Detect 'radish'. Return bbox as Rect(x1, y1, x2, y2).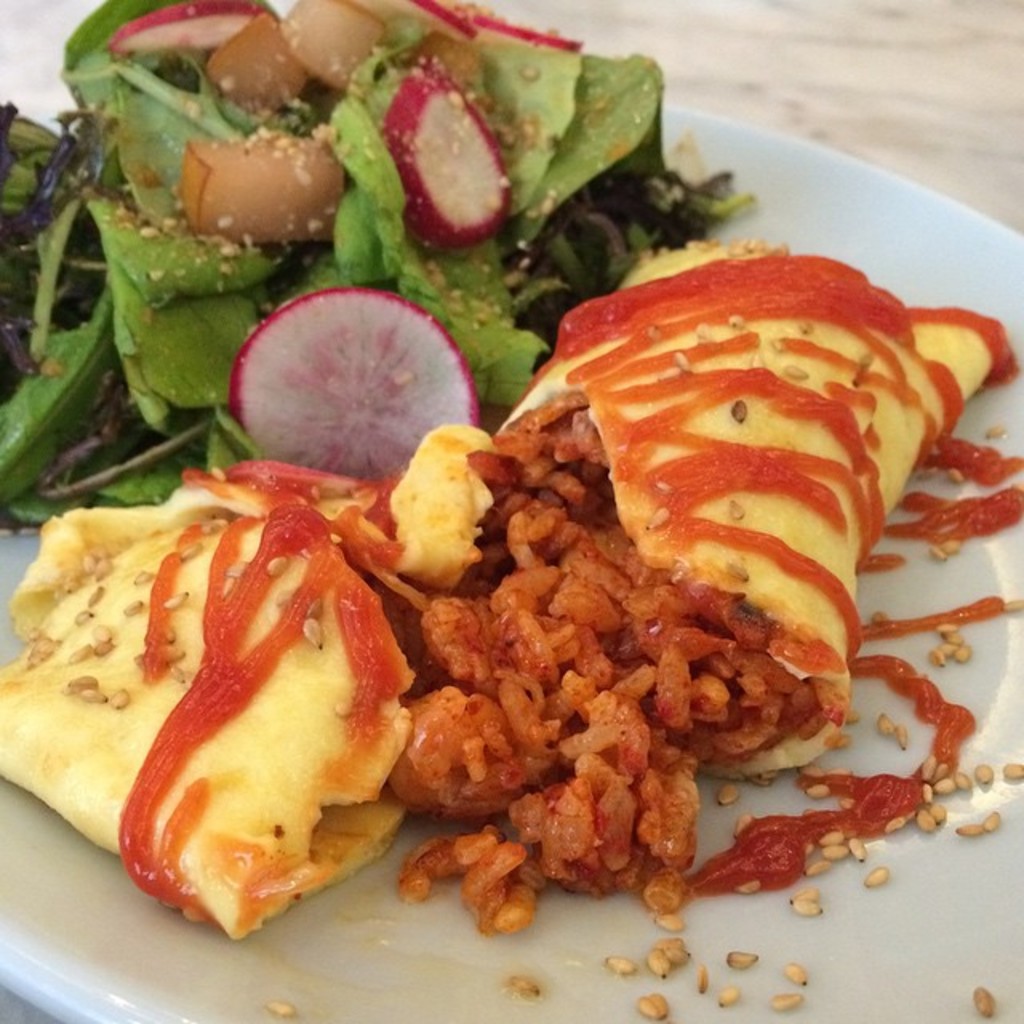
Rect(459, 3, 576, 51).
